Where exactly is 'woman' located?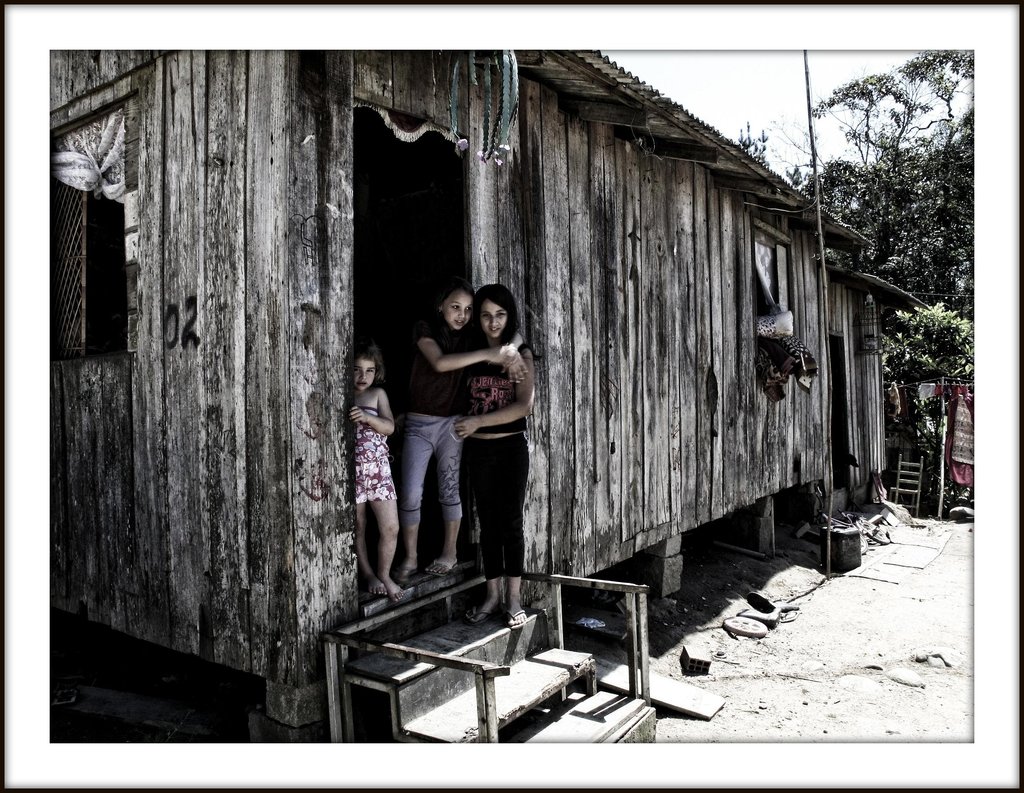
Its bounding box is bbox=[396, 266, 551, 552].
